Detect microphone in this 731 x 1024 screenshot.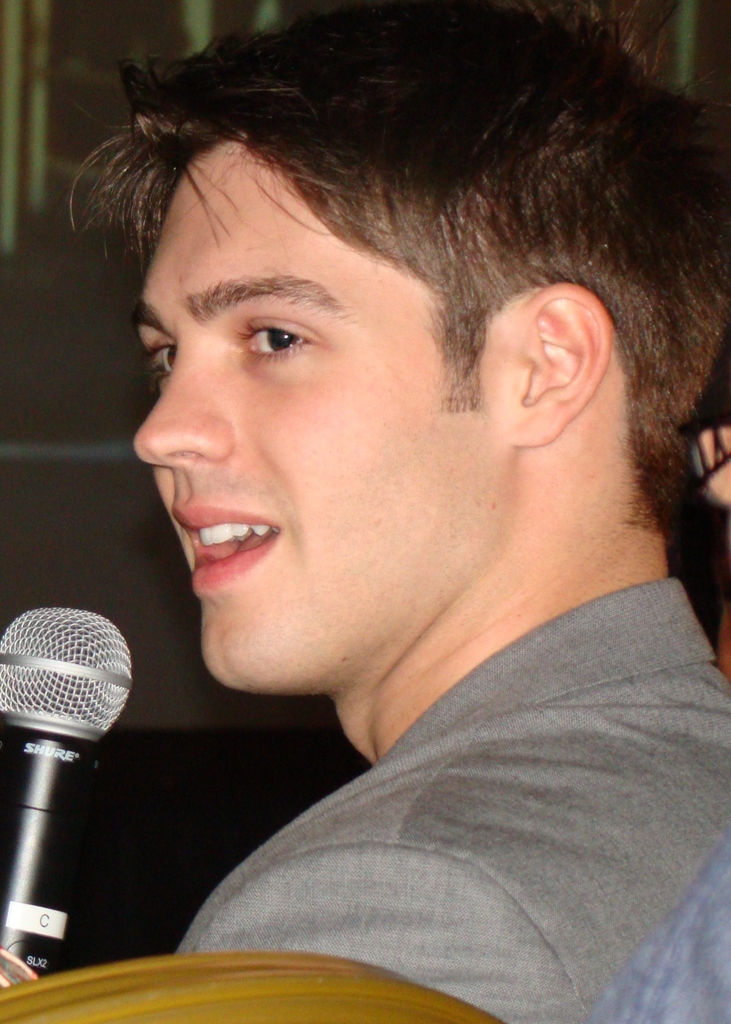
Detection: [0, 599, 139, 986].
